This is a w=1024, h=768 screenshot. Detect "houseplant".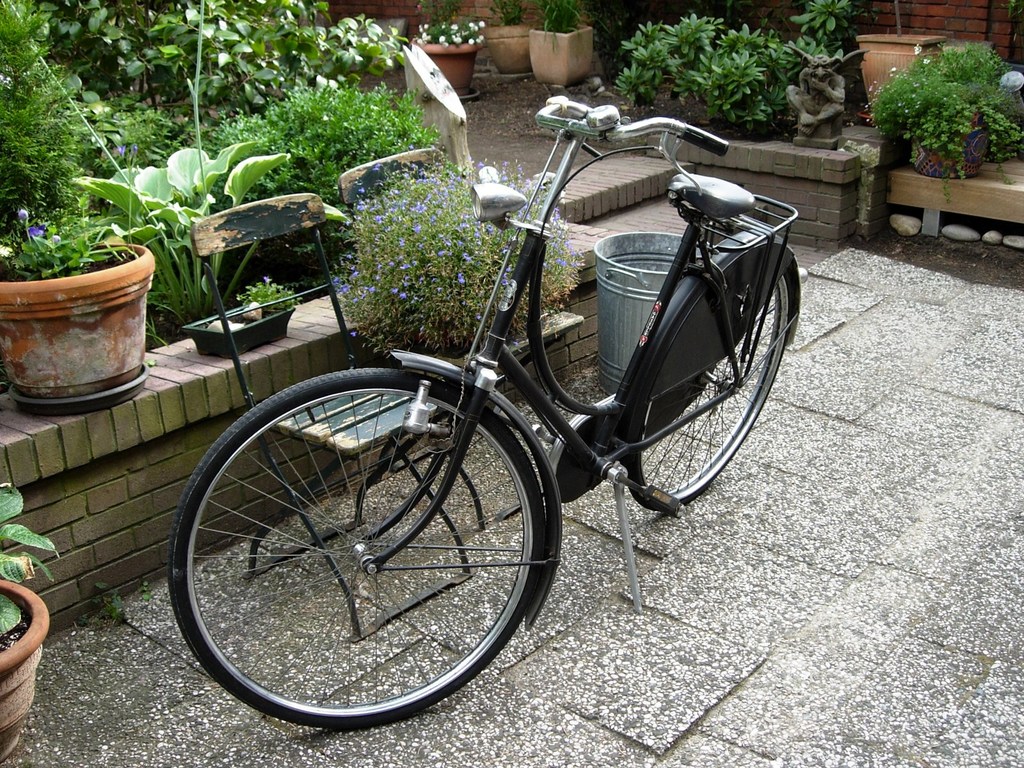
{"left": 858, "top": 43, "right": 1023, "bottom": 212}.
